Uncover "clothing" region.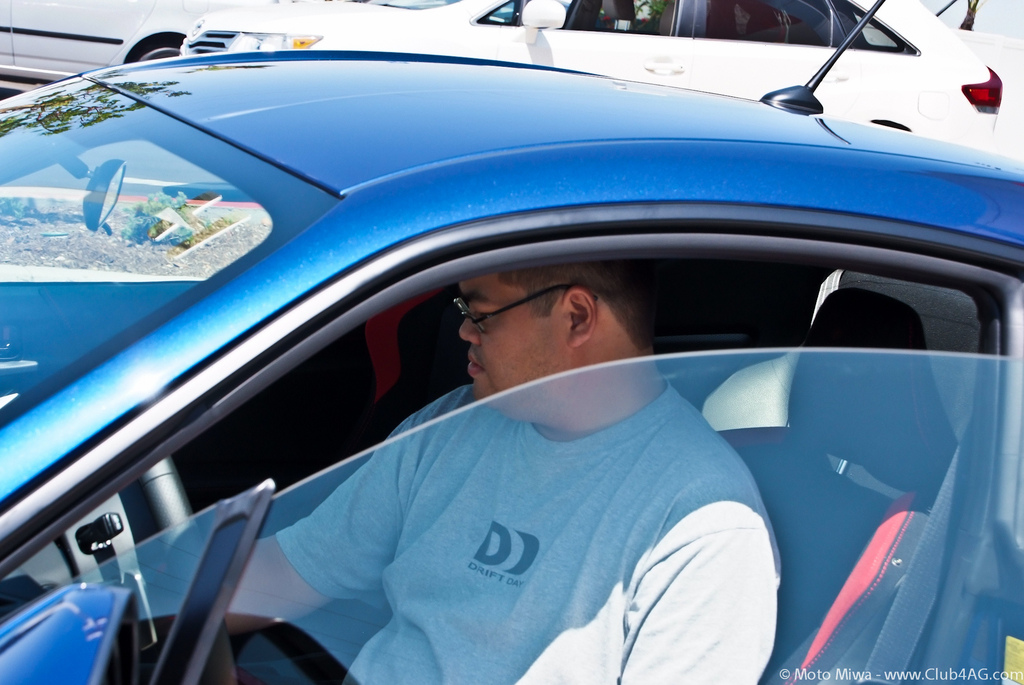
Uncovered: [276, 378, 787, 684].
